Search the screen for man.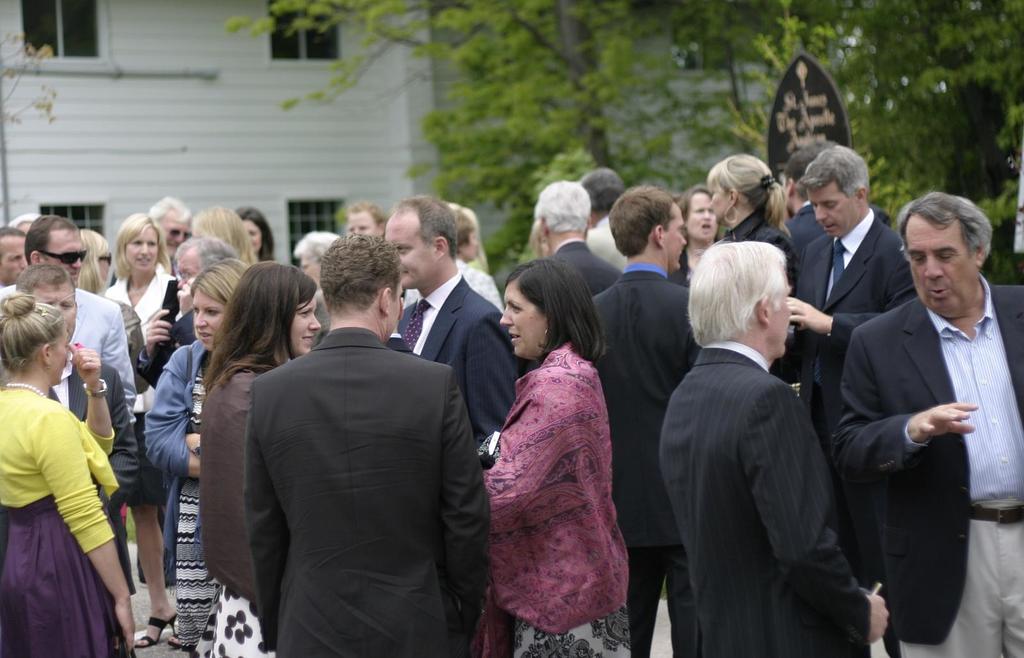
Found at <region>529, 181, 626, 311</region>.
